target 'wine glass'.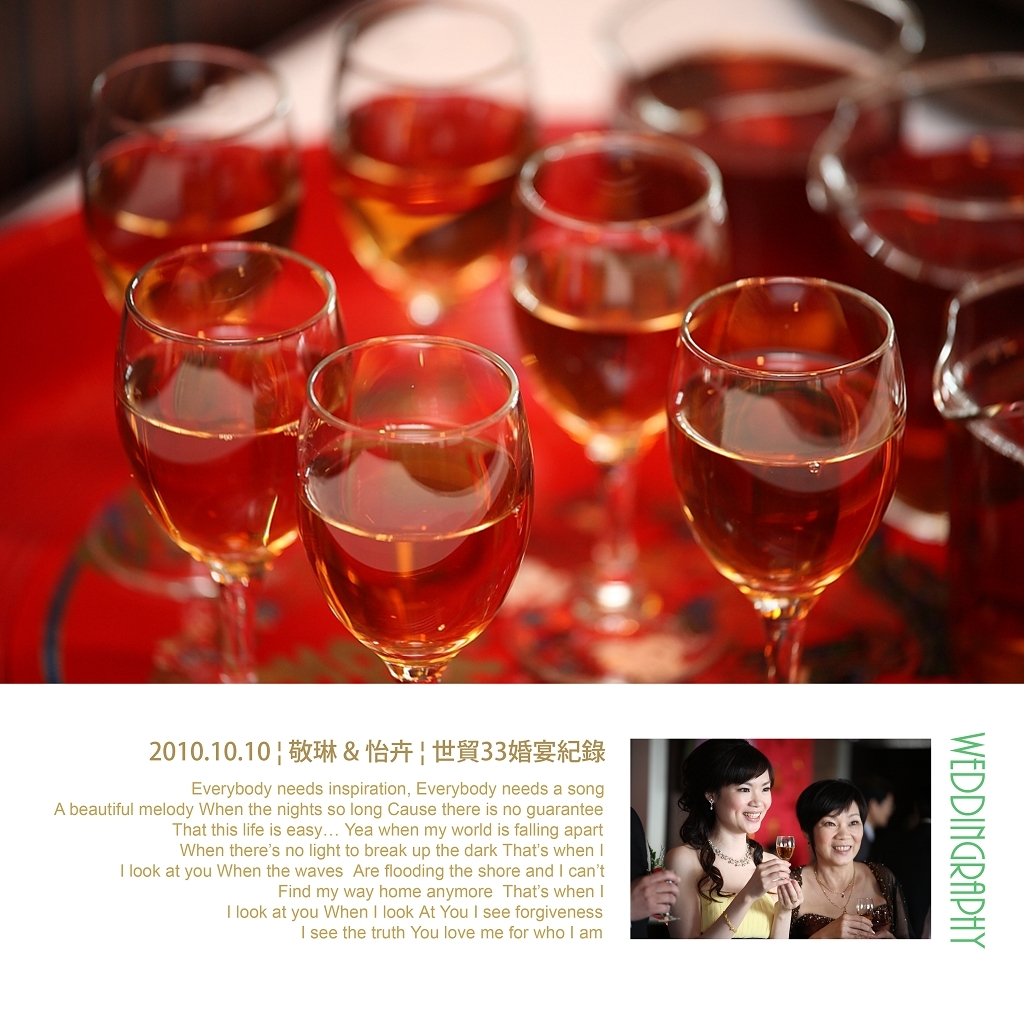
Target region: box(296, 332, 533, 687).
